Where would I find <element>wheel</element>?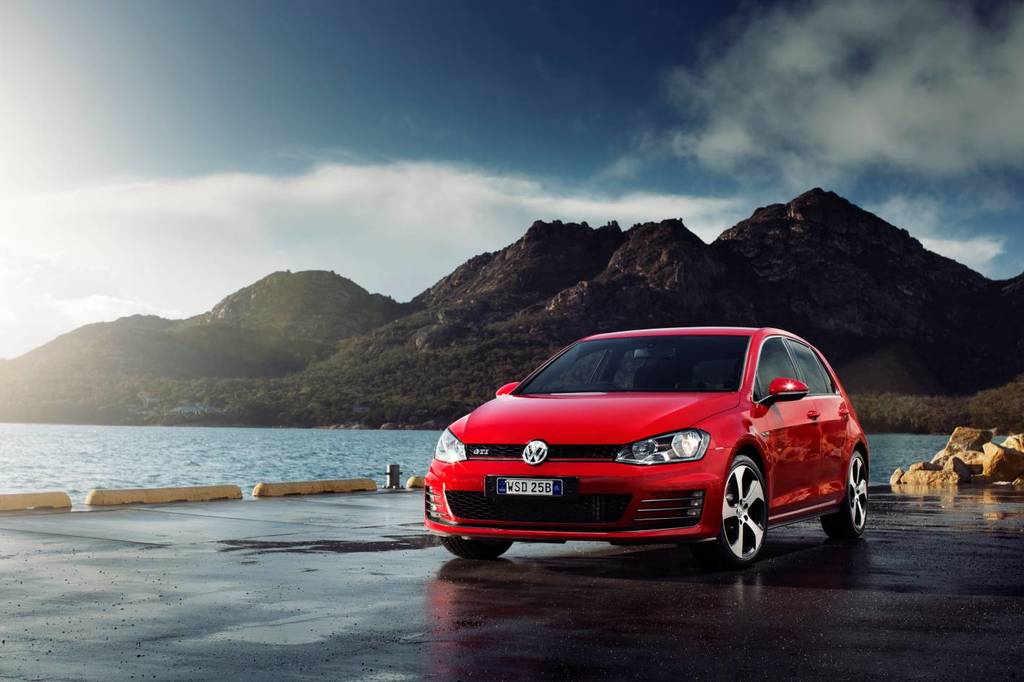
At (817,452,873,541).
